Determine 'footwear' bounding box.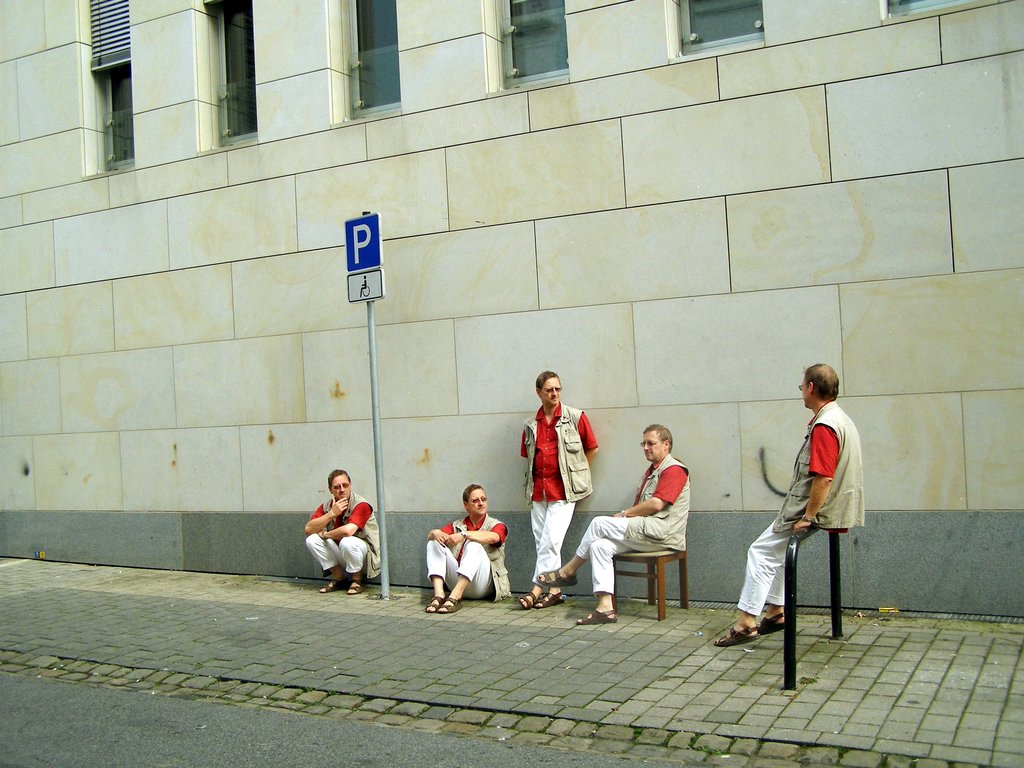
Determined: left=574, top=605, right=618, bottom=626.
